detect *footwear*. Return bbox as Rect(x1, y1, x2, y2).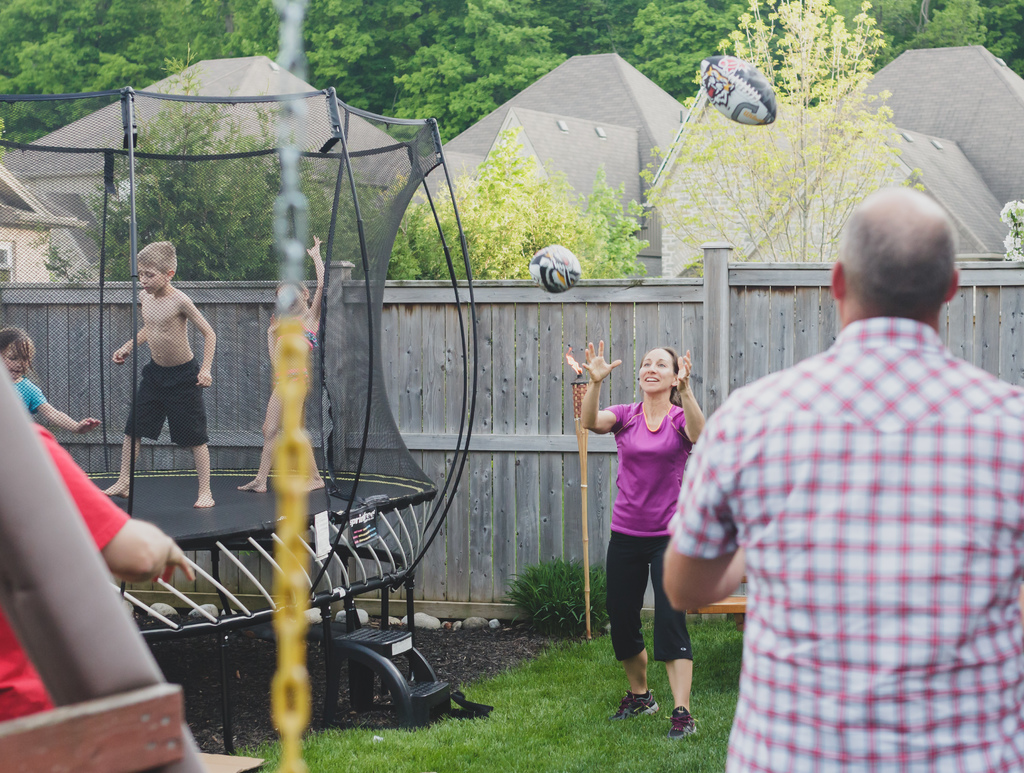
Rect(614, 687, 658, 721).
